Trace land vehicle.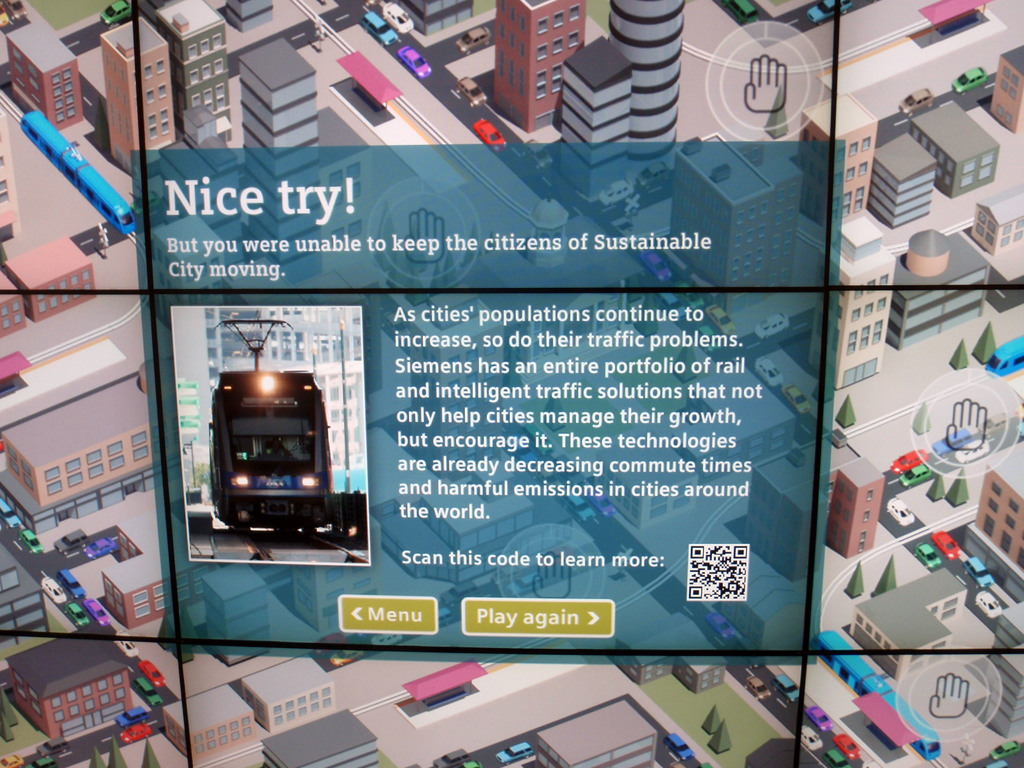
Traced to x1=22 y1=531 x2=40 y2=552.
